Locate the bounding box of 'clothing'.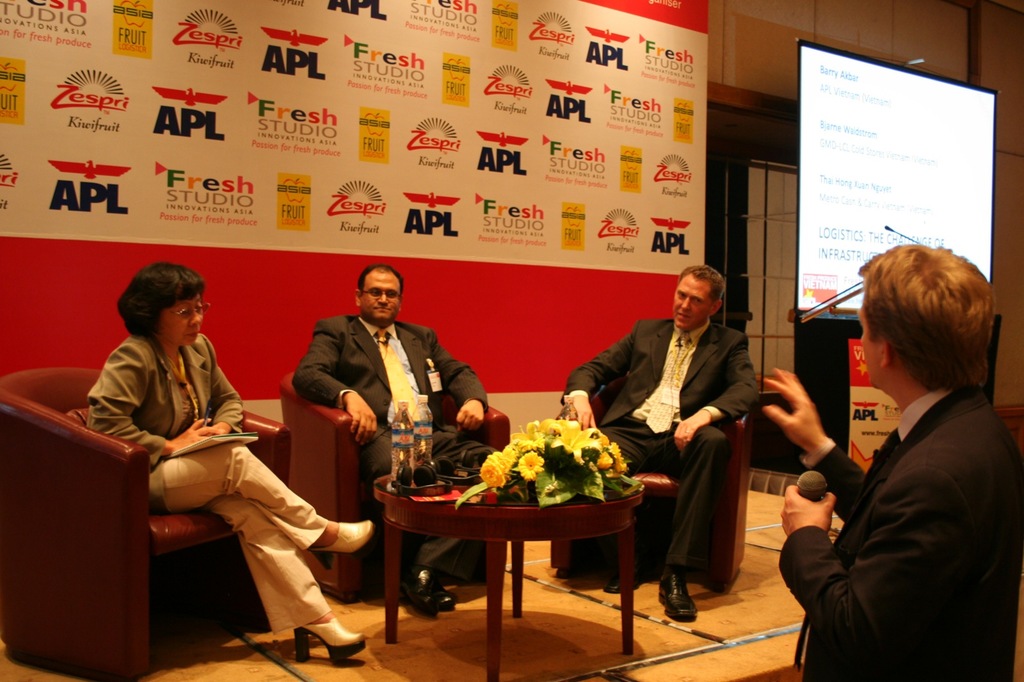
Bounding box: (x1=772, y1=386, x2=1023, y2=679).
